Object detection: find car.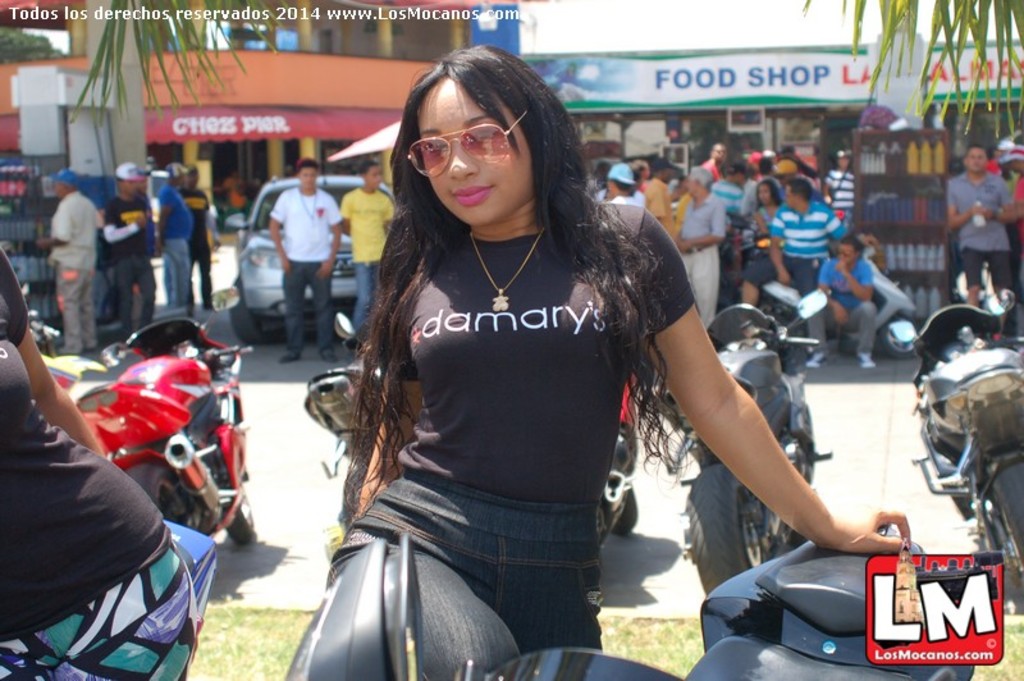
left=223, top=166, right=403, bottom=348.
